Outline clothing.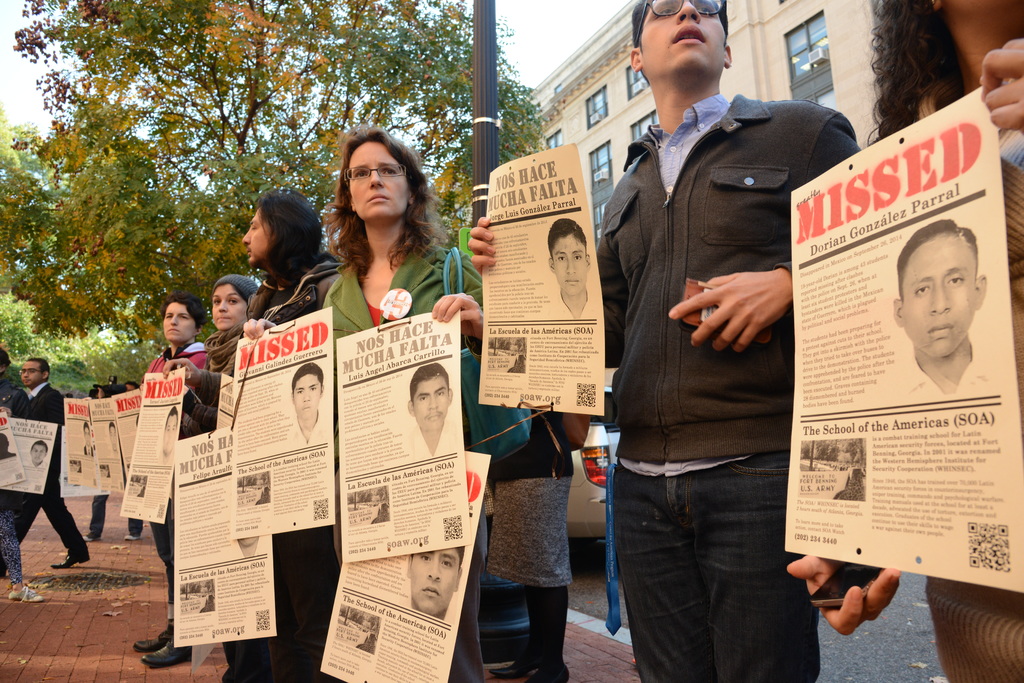
Outline: select_region(916, 72, 1023, 682).
